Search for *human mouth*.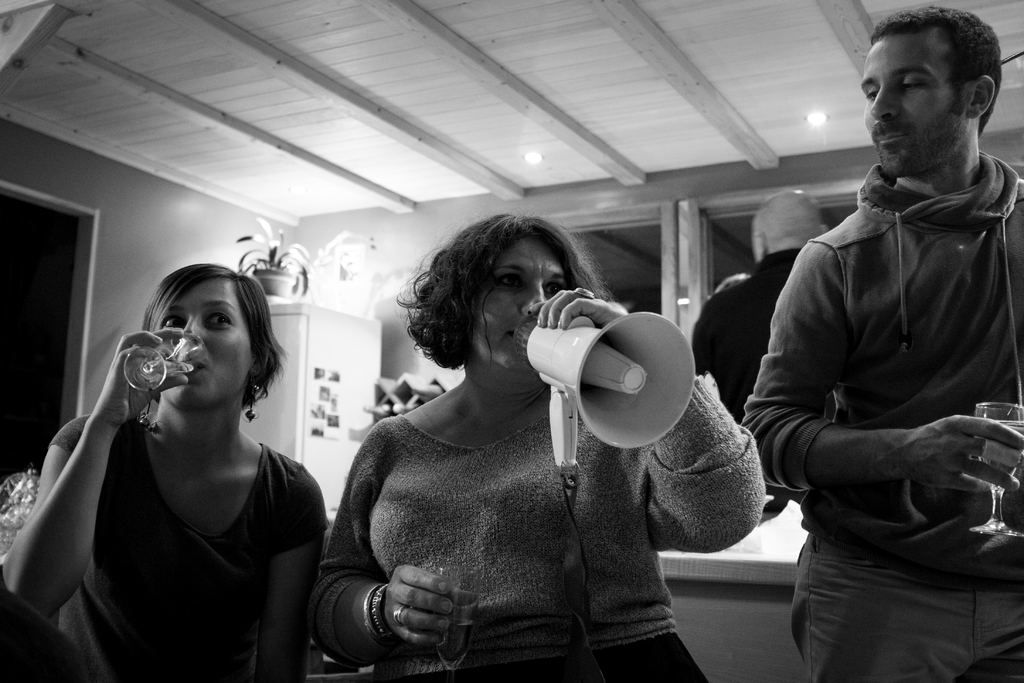
Found at {"x1": 874, "y1": 128, "x2": 909, "y2": 146}.
